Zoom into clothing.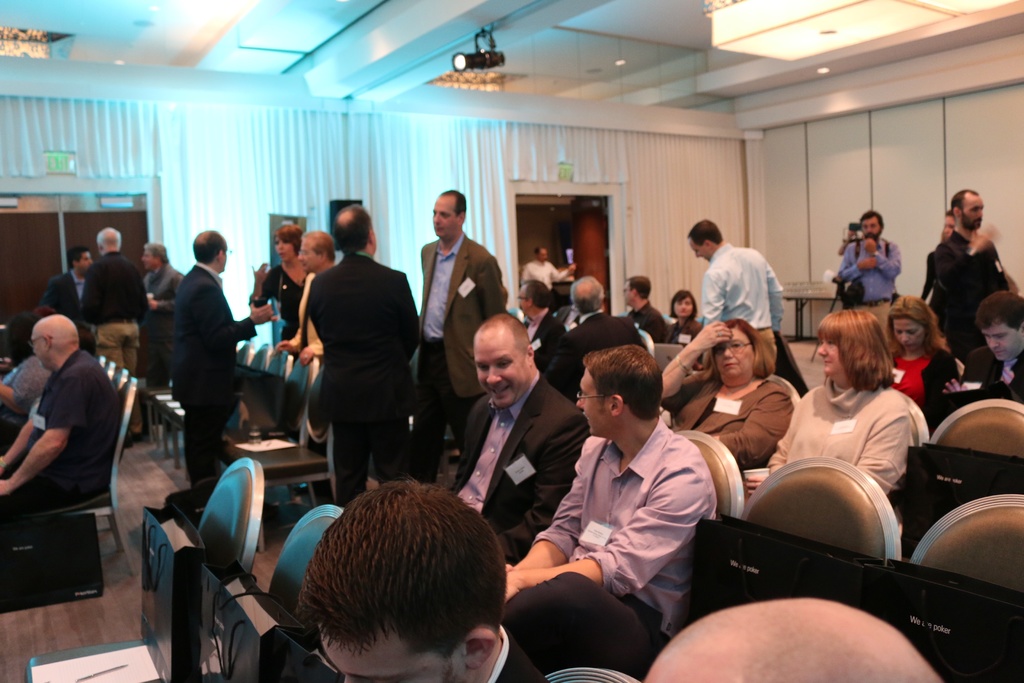
Zoom target: locate(543, 396, 735, 629).
